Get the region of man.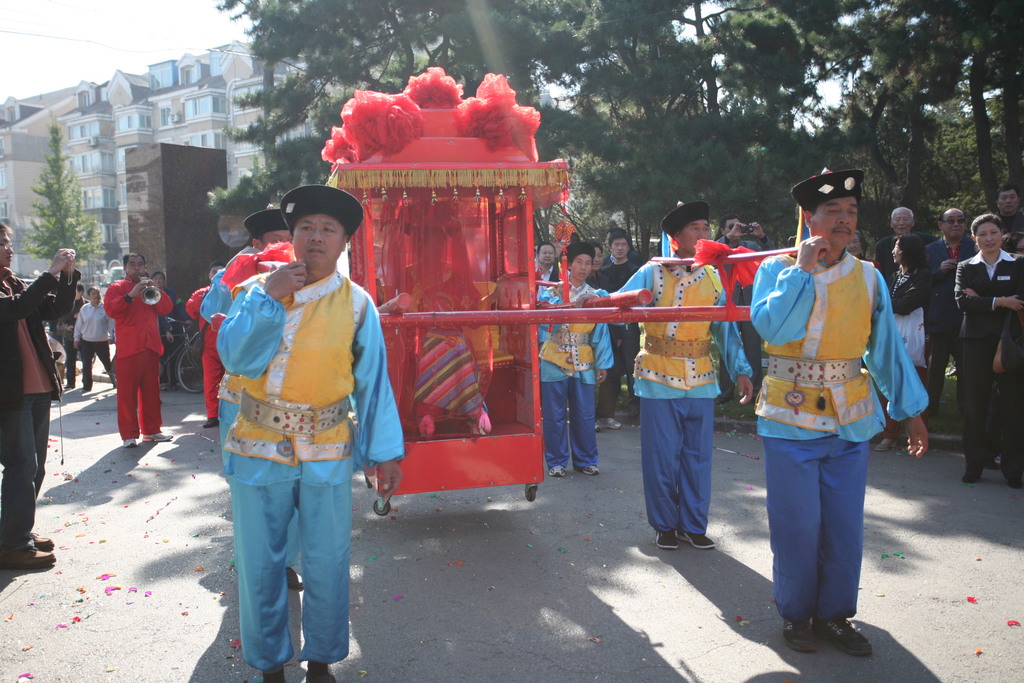
710/218/776/310.
